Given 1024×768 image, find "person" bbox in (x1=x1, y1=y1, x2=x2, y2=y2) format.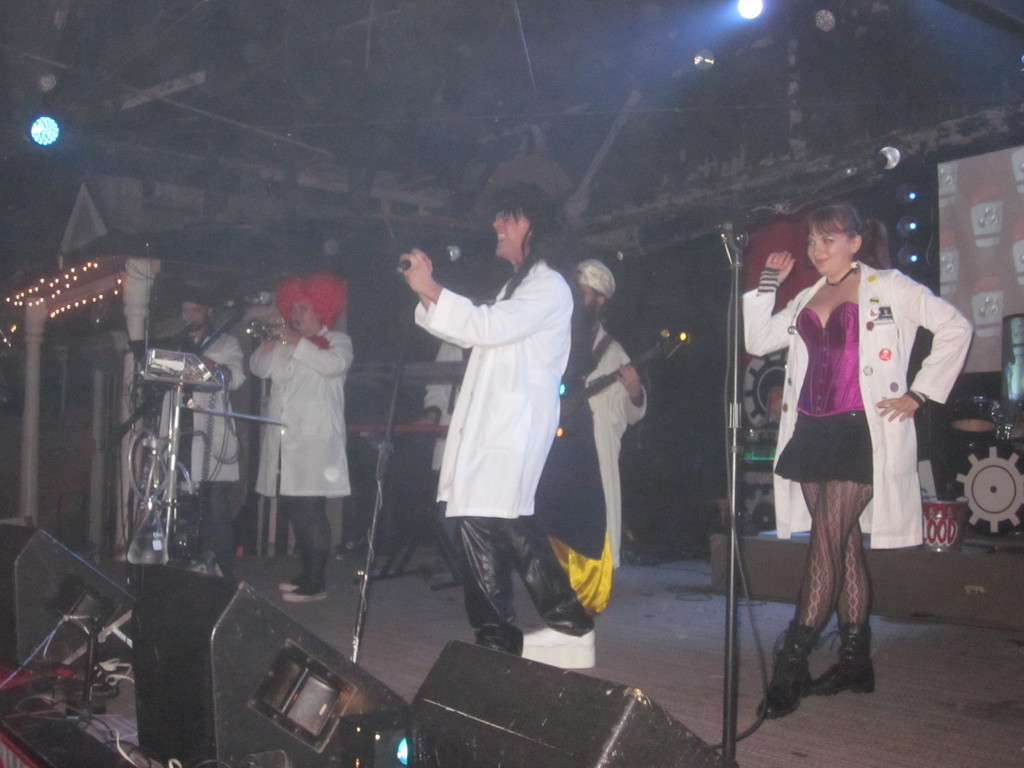
(x1=534, y1=252, x2=658, y2=614).
